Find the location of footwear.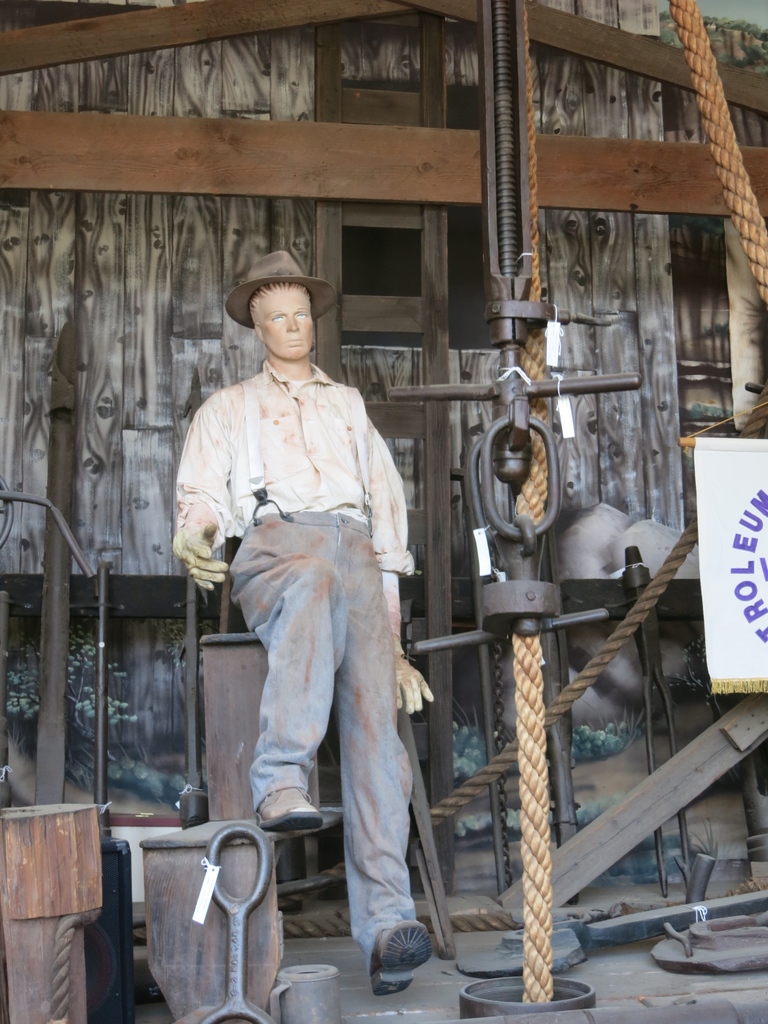
Location: select_region(378, 920, 432, 989).
